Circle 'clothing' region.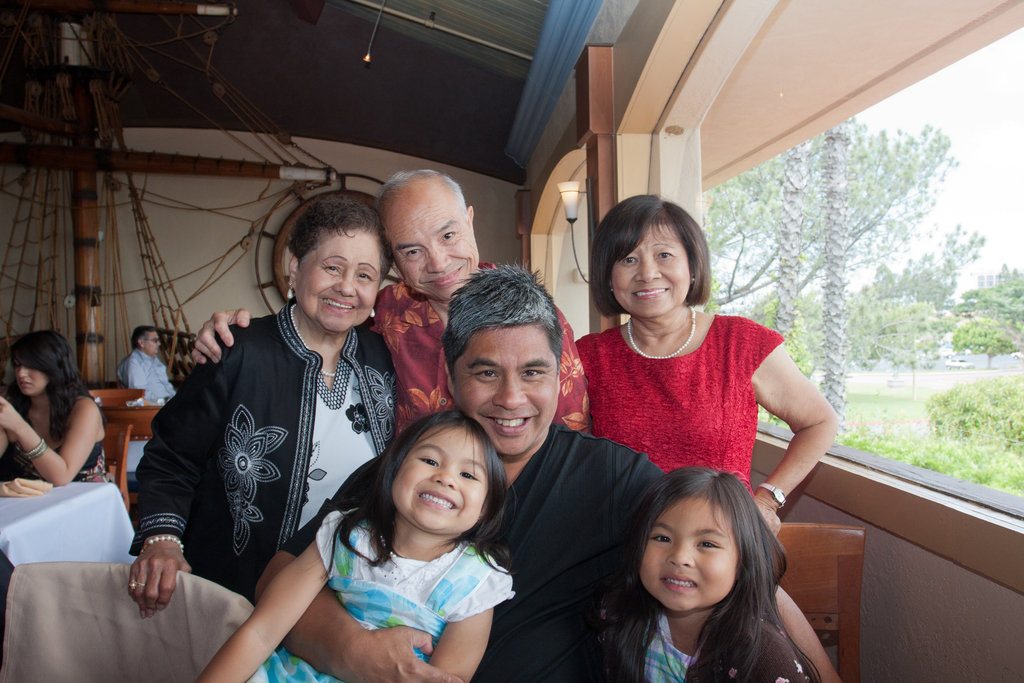
Region: (369,260,591,441).
